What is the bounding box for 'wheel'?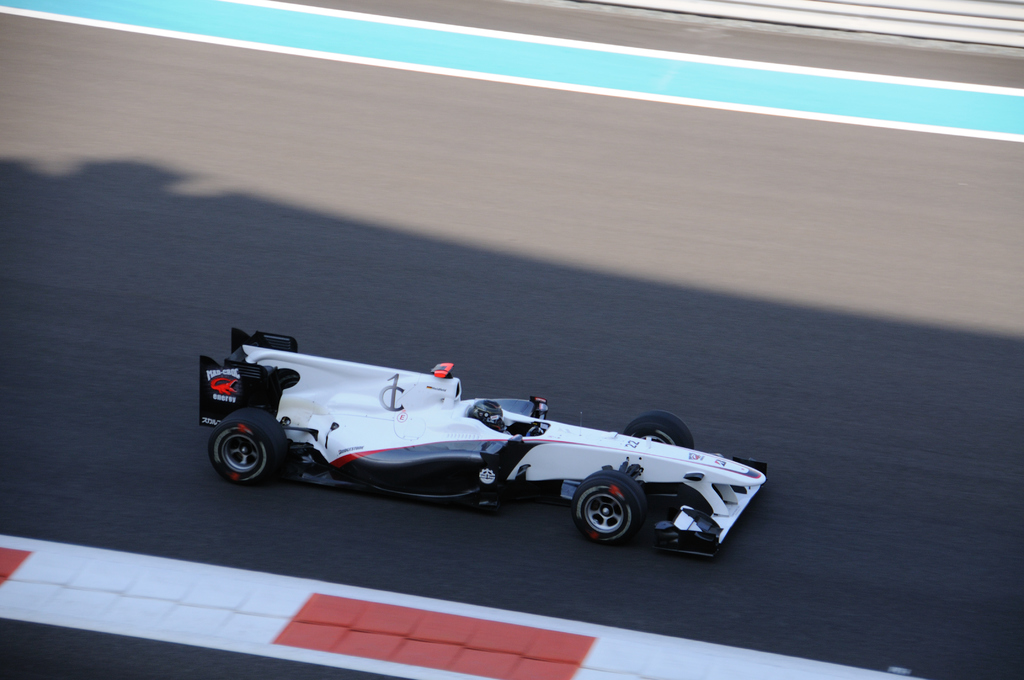
{"left": 623, "top": 409, "right": 698, "bottom": 451}.
